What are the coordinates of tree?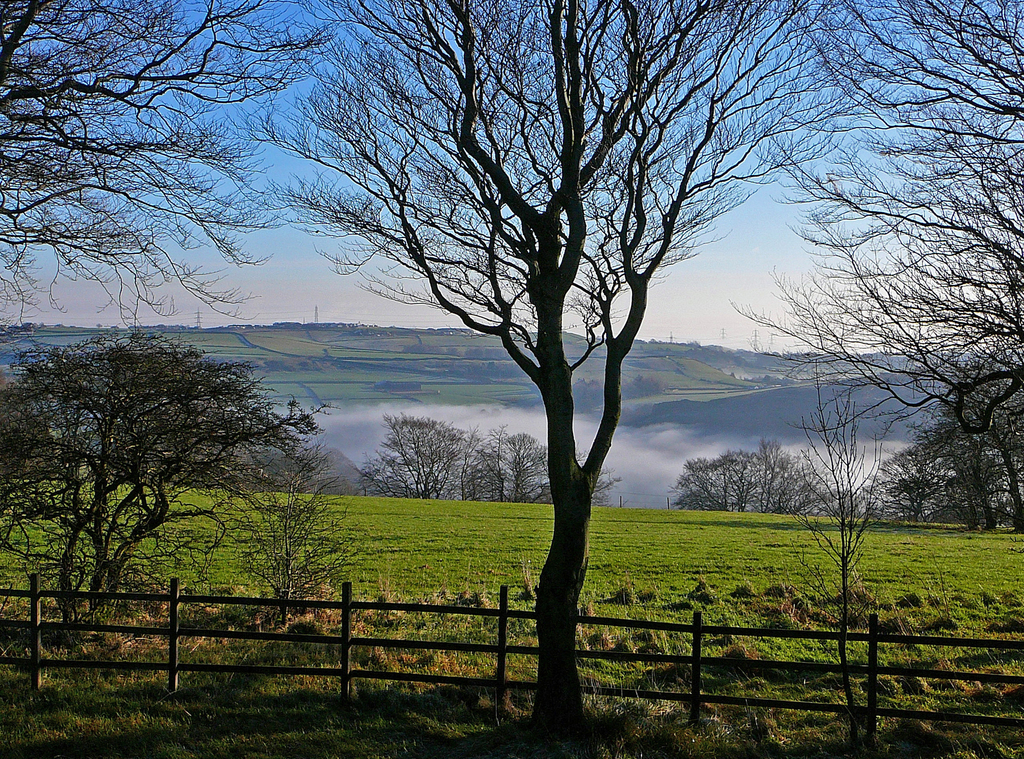
crop(856, 432, 1007, 529).
